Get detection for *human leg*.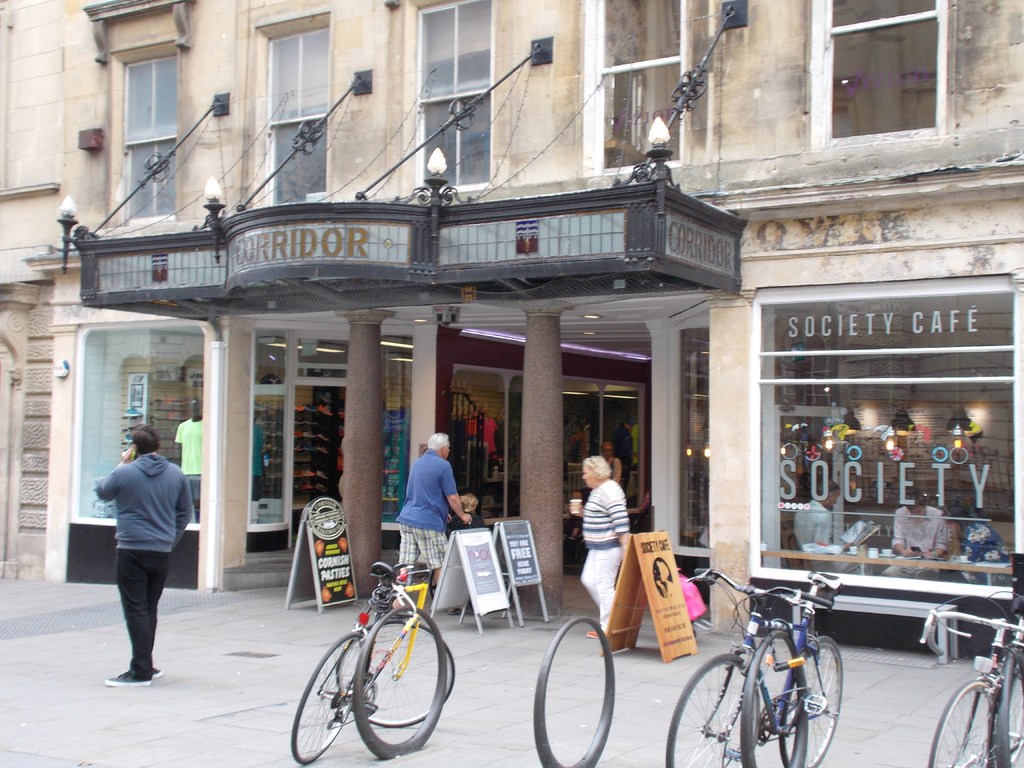
Detection: x1=580 y1=543 x2=622 y2=636.
